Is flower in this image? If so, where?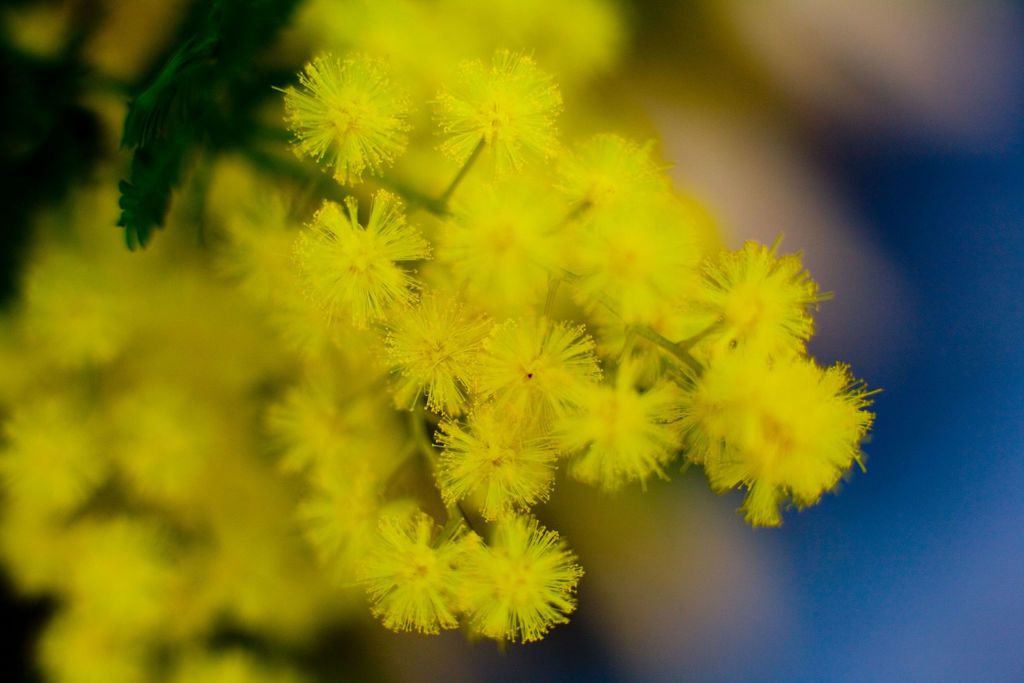
Yes, at rect(351, 512, 470, 632).
